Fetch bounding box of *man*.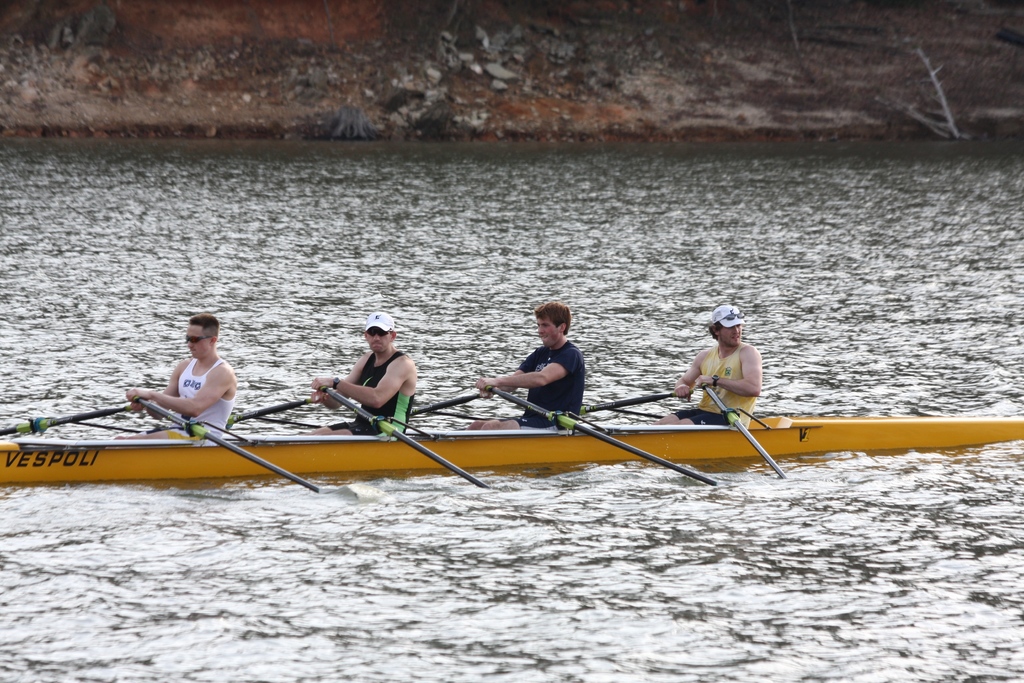
Bbox: (x1=652, y1=303, x2=762, y2=427).
